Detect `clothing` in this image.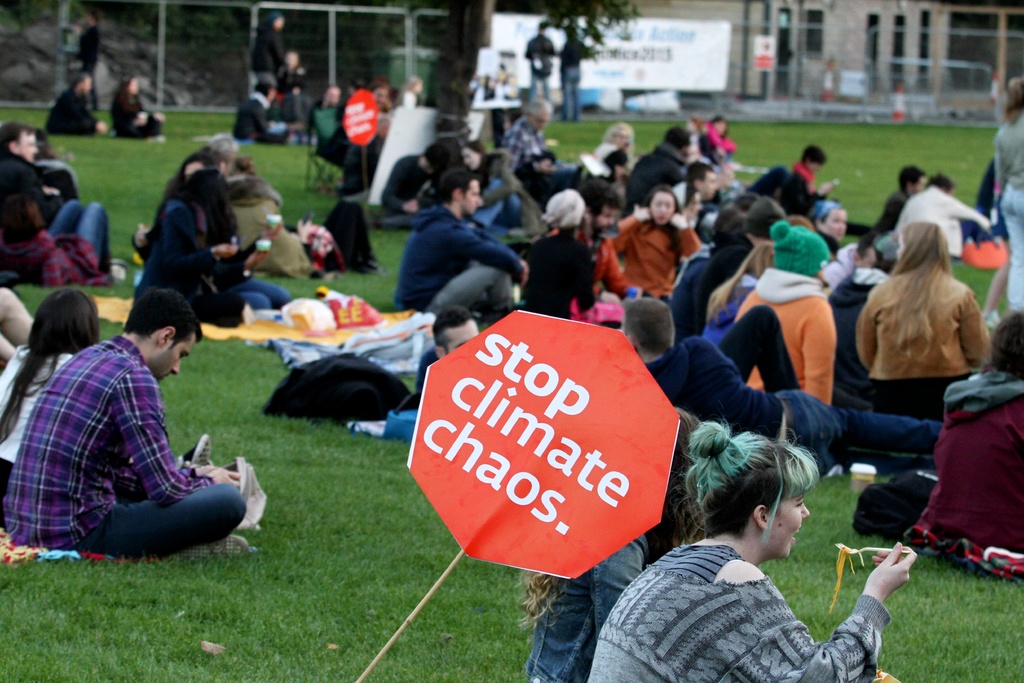
Detection: x1=644, y1=300, x2=936, y2=464.
